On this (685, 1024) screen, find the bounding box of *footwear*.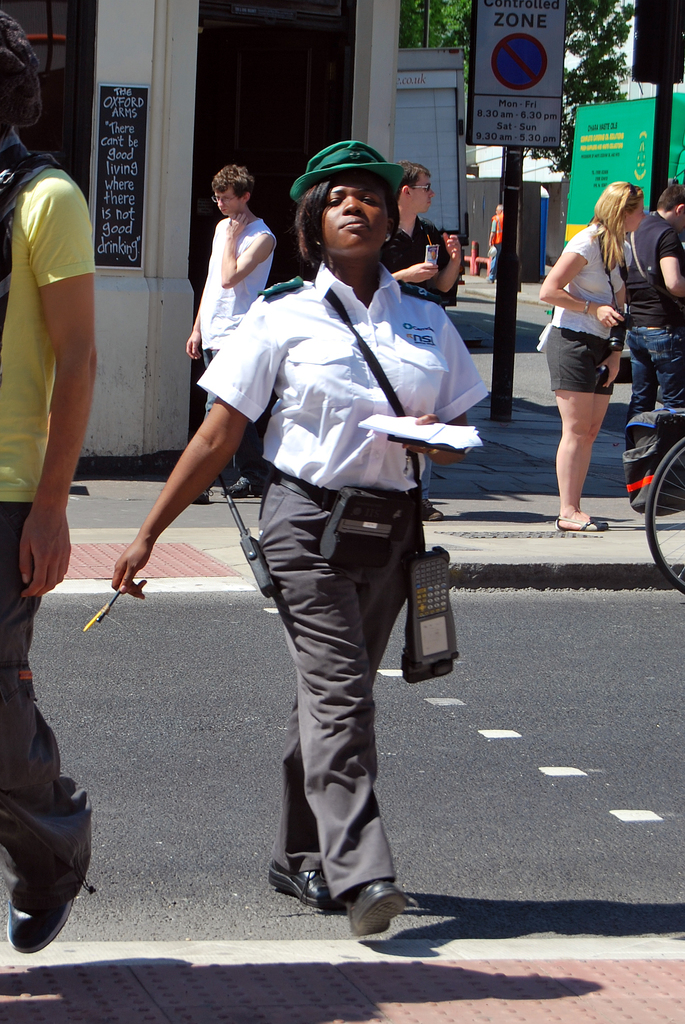
Bounding box: select_region(556, 517, 606, 534).
